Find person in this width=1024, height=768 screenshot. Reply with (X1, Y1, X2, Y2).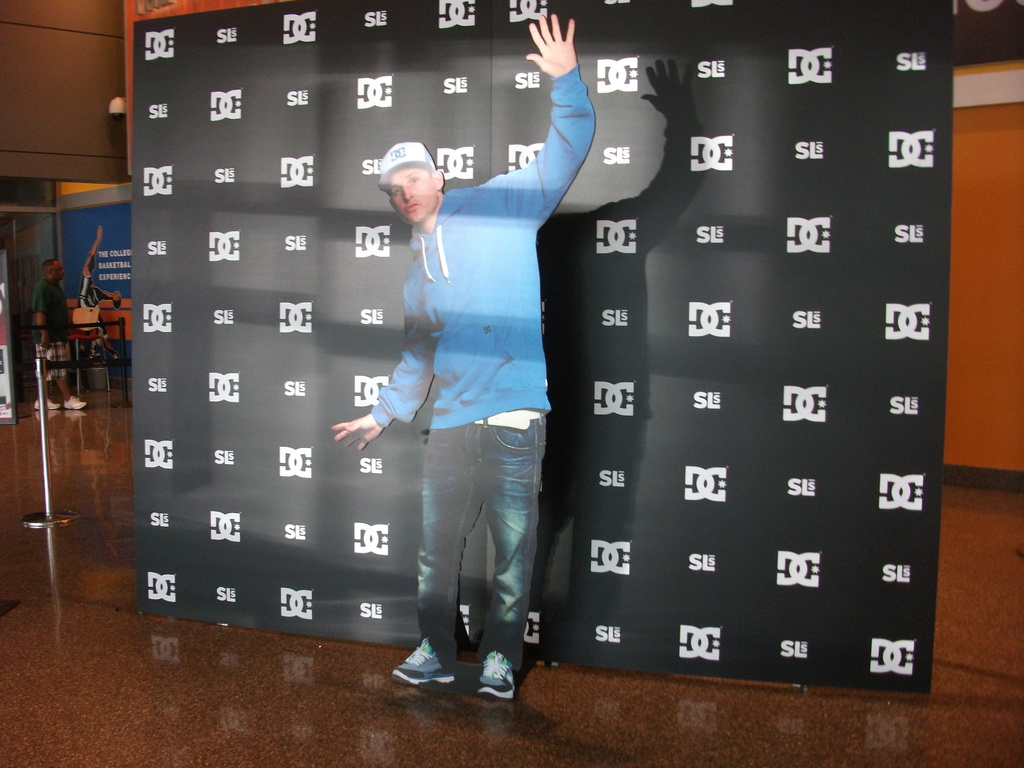
(358, 56, 605, 728).
